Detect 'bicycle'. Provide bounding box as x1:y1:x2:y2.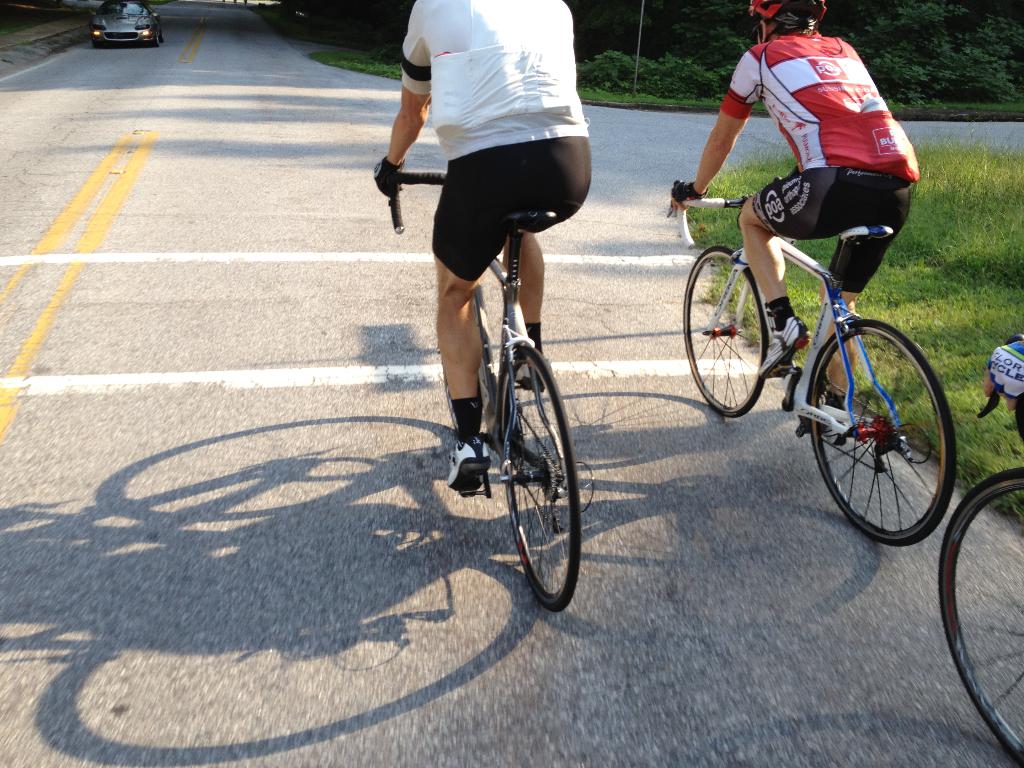
380:164:595:614.
